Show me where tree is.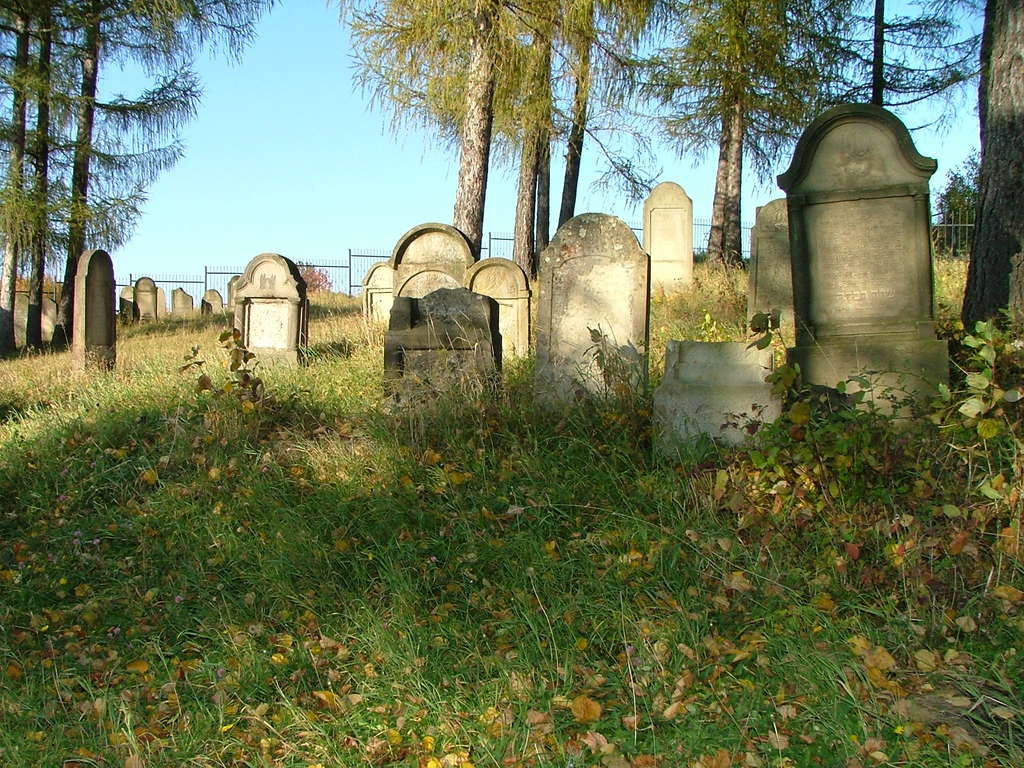
tree is at (964, 0, 1023, 364).
